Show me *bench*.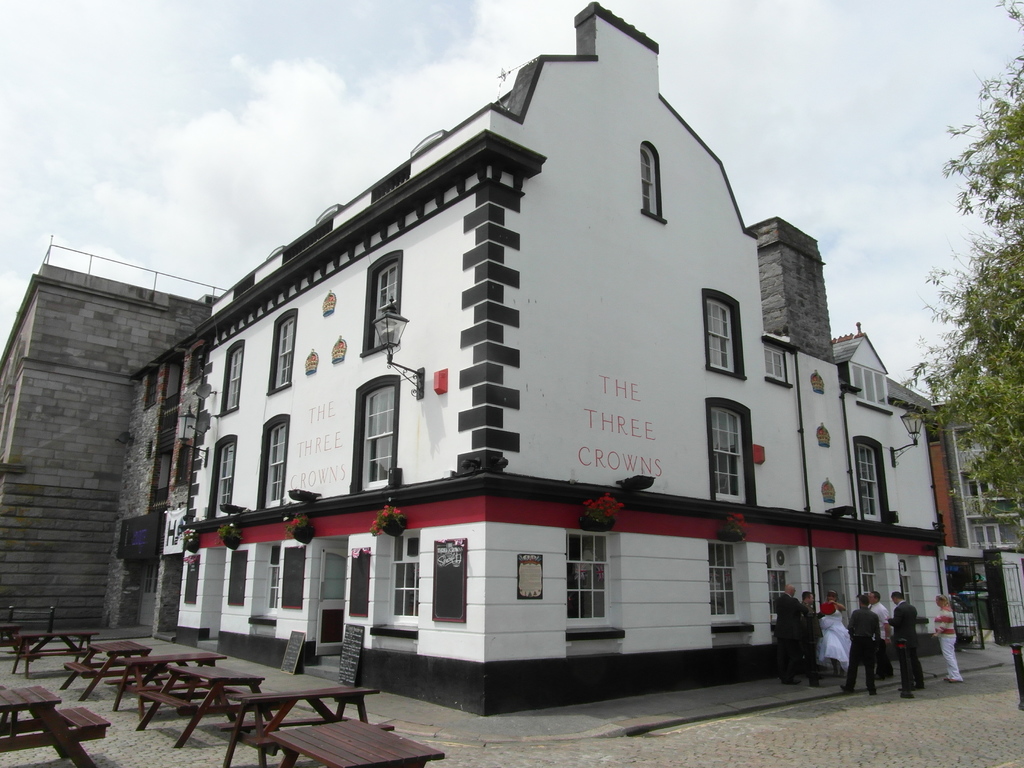
*bench* is here: l=0, t=674, r=116, b=767.
